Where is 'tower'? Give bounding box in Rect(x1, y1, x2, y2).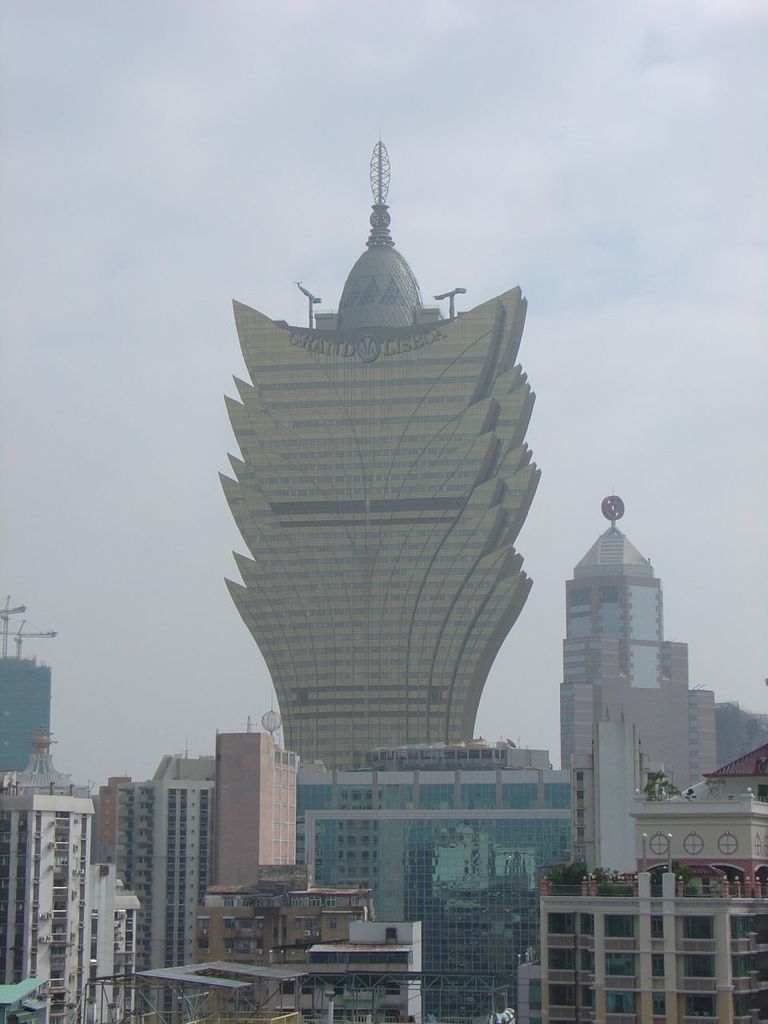
Rect(0, 628, 65, 799).
